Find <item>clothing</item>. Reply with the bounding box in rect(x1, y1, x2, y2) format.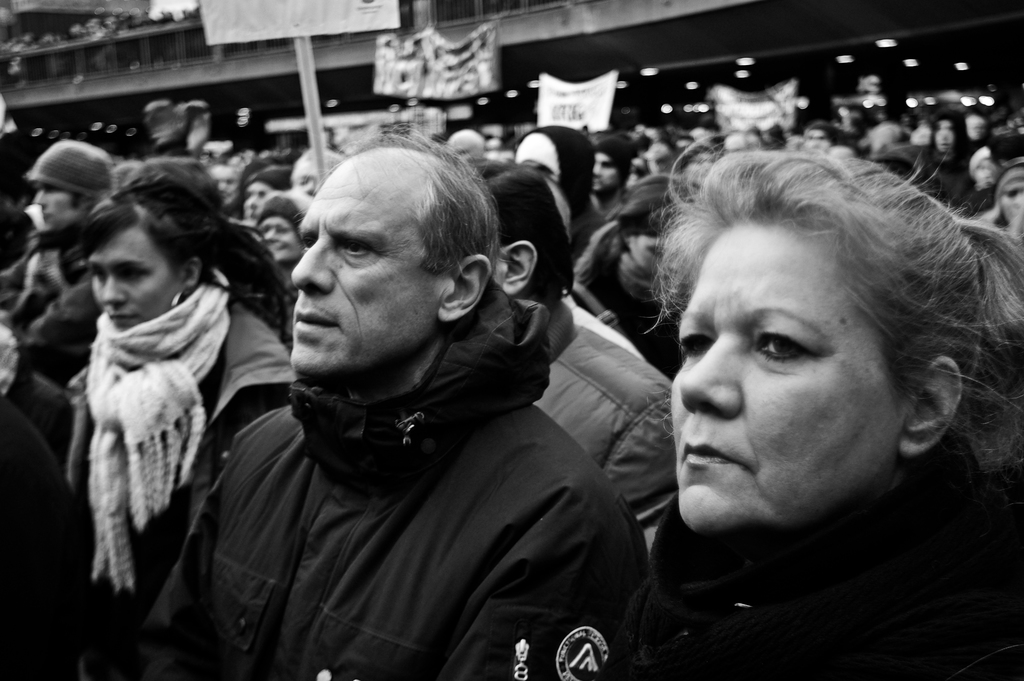
rect(22, 136, 109, 196).
